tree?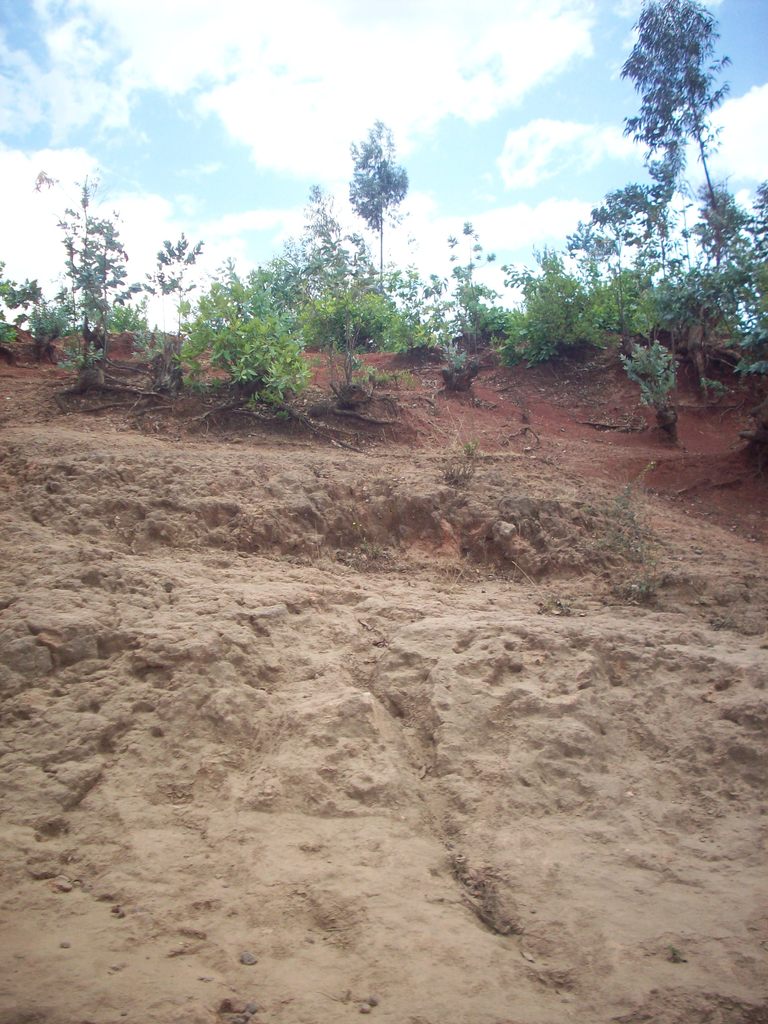
[x1=0, y1=247, x2=58, y2=350]
